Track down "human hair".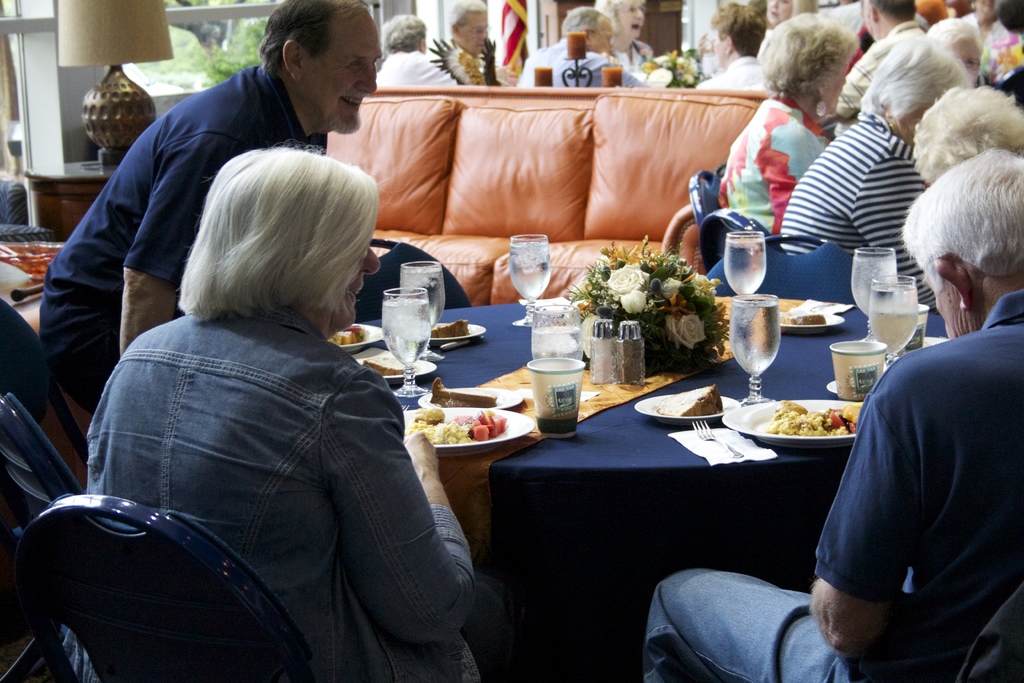
Tracked to pyautogui.locateOnScreen(757, 12, 858, 97).
